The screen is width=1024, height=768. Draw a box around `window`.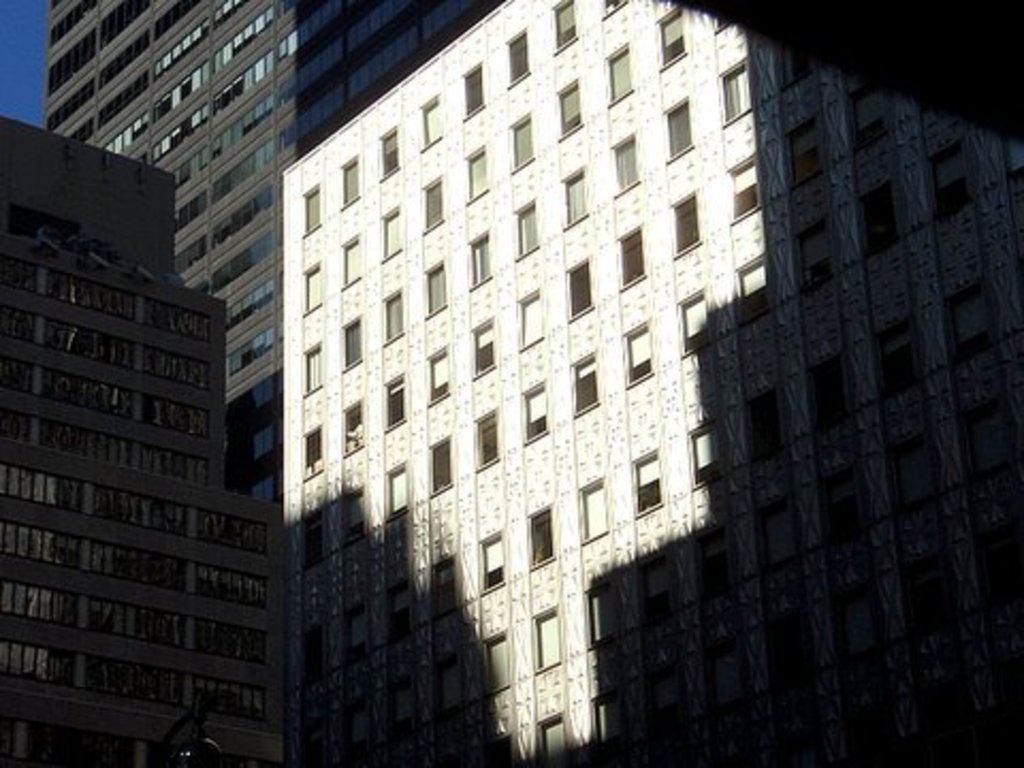
x1=510, y1=117, x2=535, y2=171.
